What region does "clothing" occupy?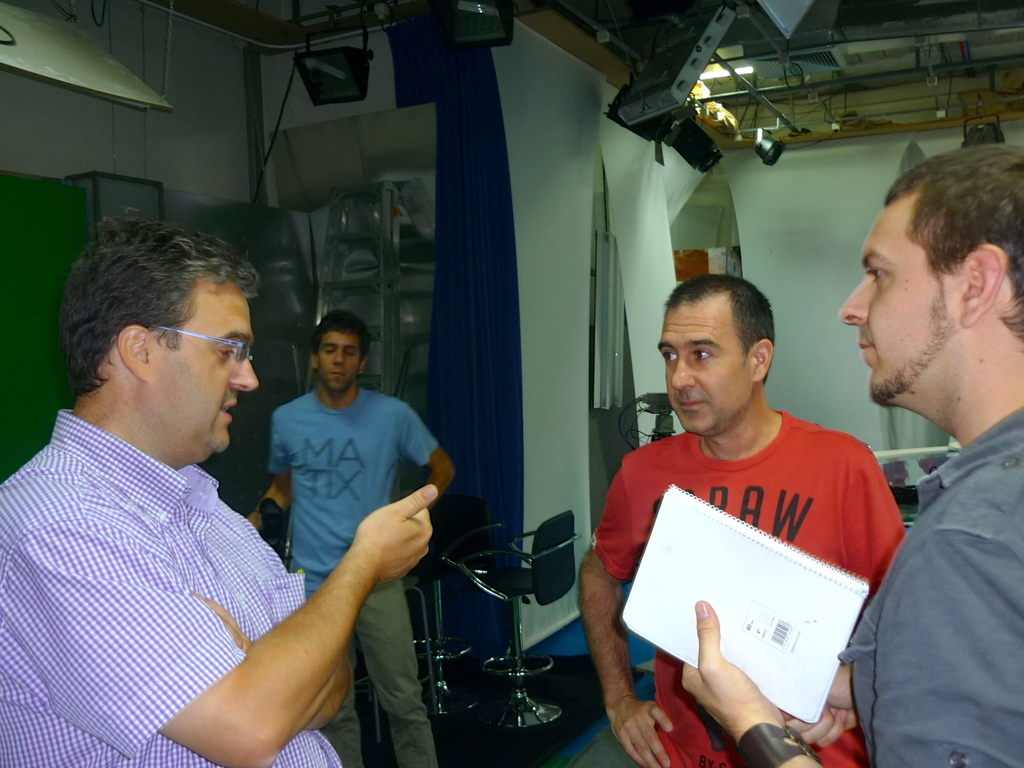
0:404:346:767.
